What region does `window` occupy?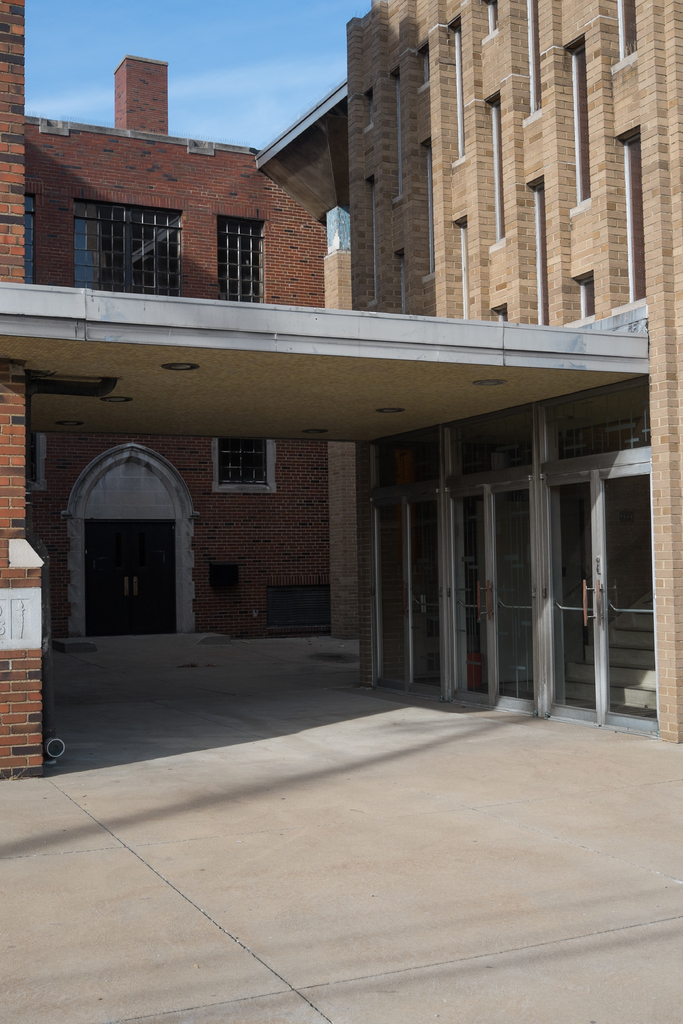
215, 220, 263, 305.
